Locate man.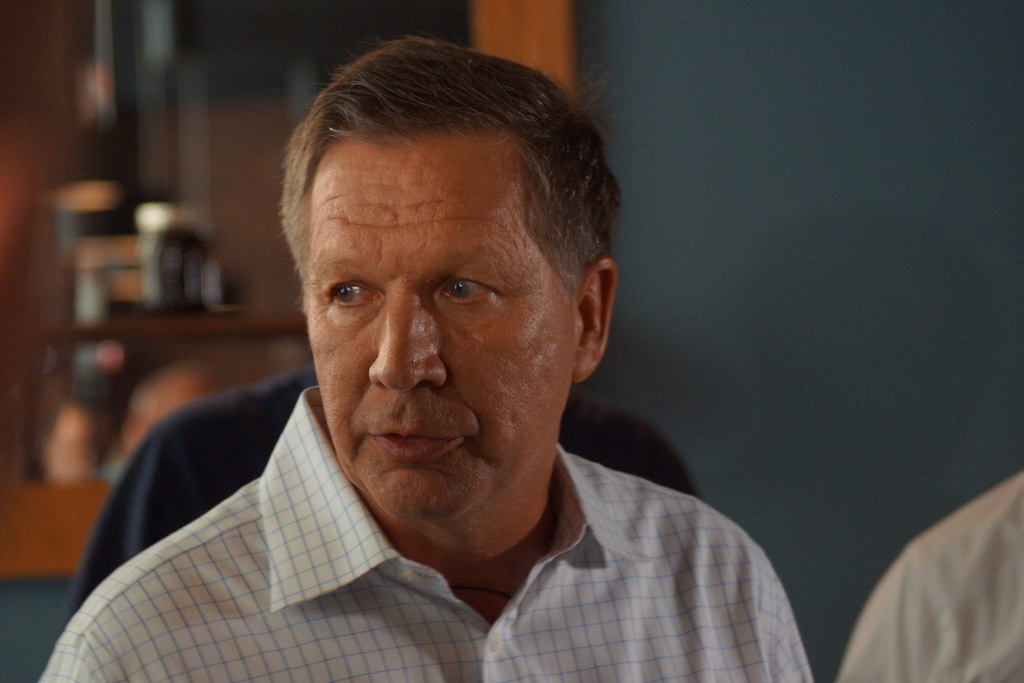
Bounding box: <box>68,361,699,614</box>.
